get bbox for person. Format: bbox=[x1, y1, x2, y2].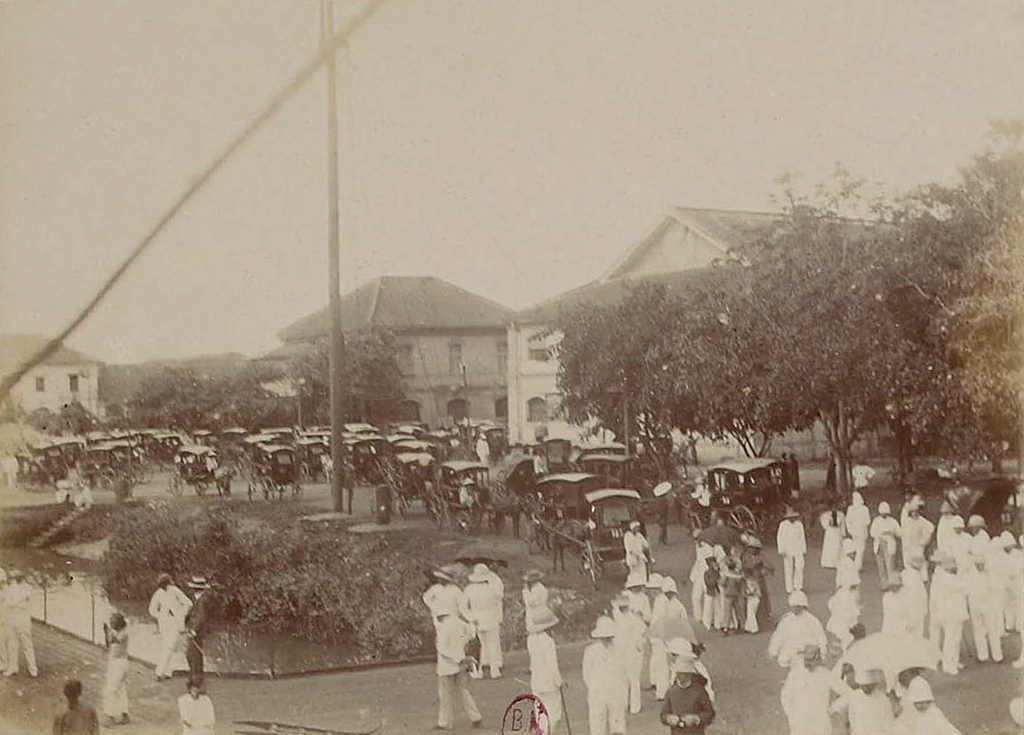
bbox=[148, 572, 193, 683].
